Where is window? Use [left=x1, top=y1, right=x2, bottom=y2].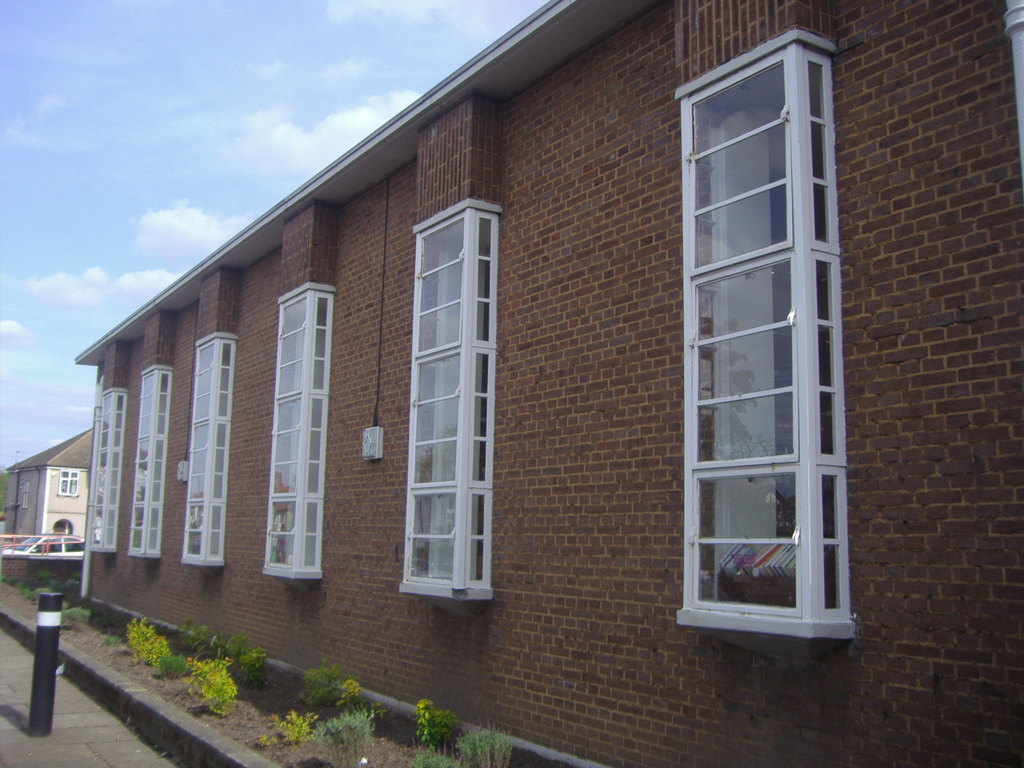
[left=79, top=390, right=122, bottom=554].
